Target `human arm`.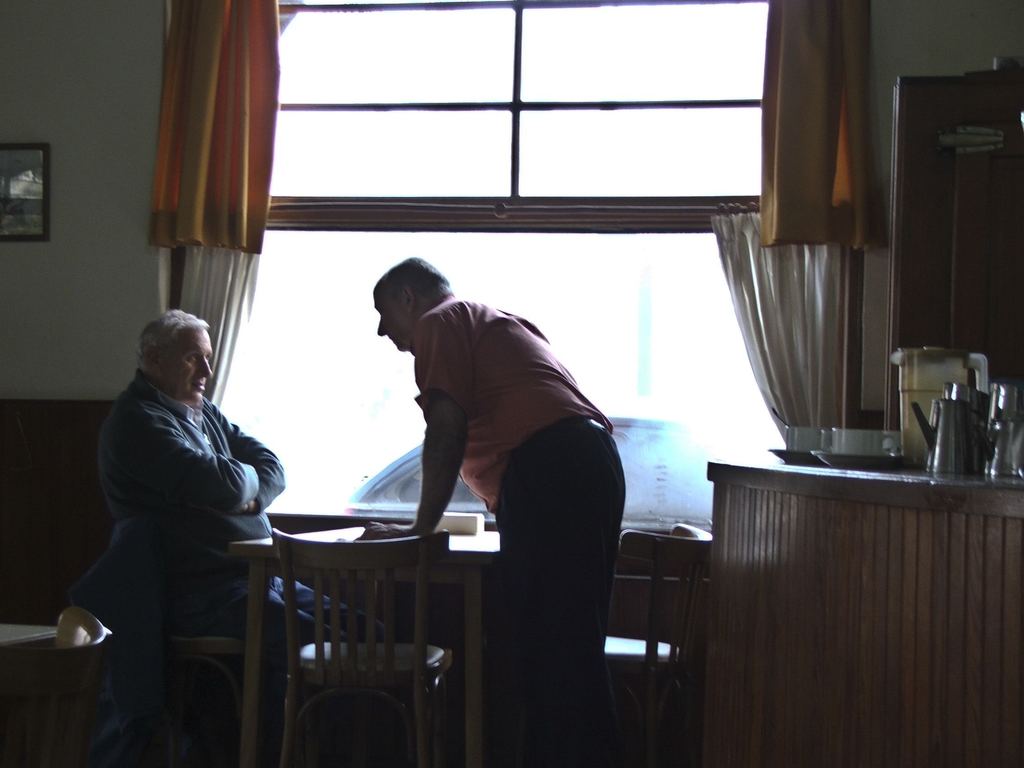
Target region: select_region(346, 308, 462, 544).
